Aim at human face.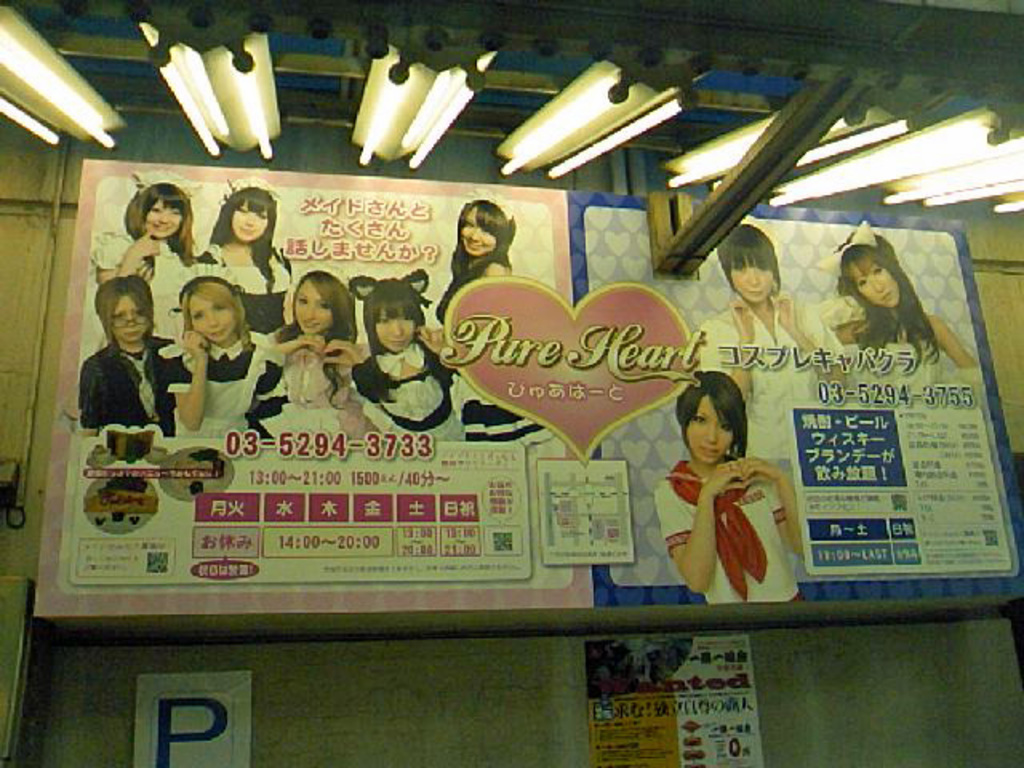
Aimed at left=734, top=254, right=773, bottom=296.
